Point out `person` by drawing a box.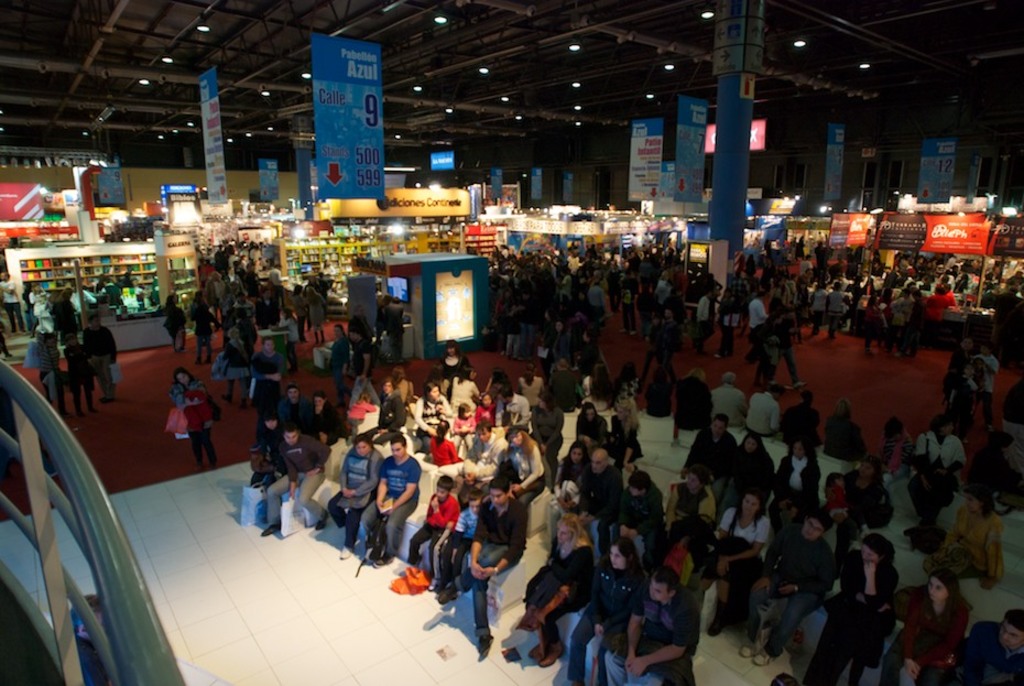
rect(174, 366, 219, 471).
